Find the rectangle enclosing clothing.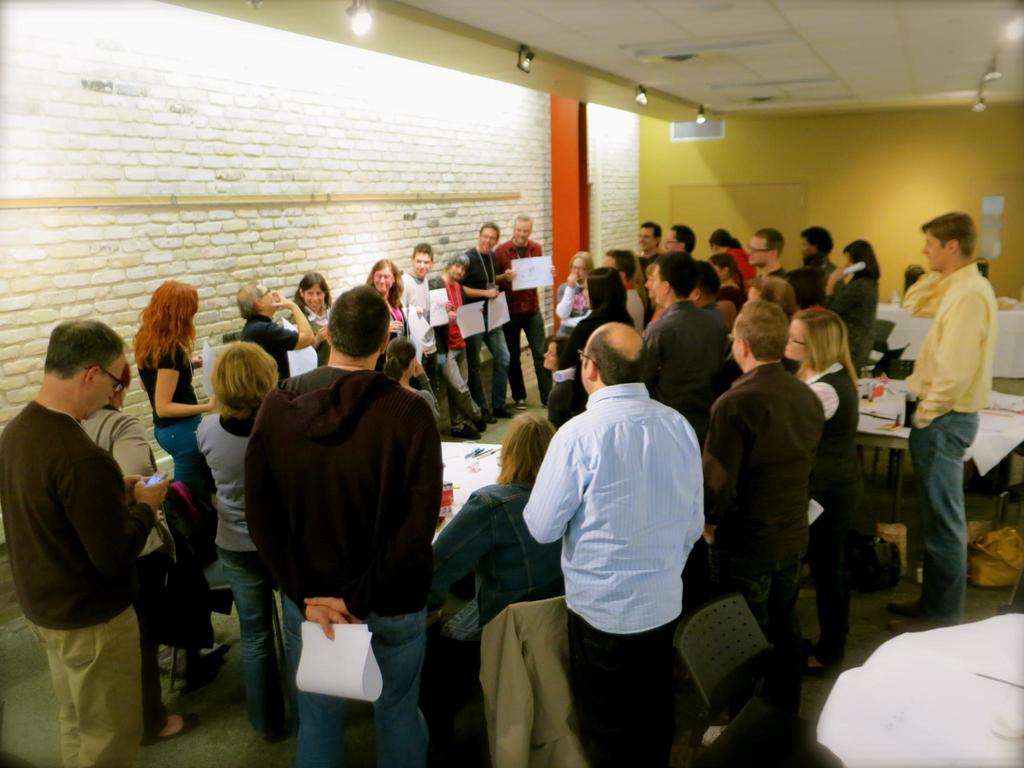
box=[818, 271, 882, 353].
